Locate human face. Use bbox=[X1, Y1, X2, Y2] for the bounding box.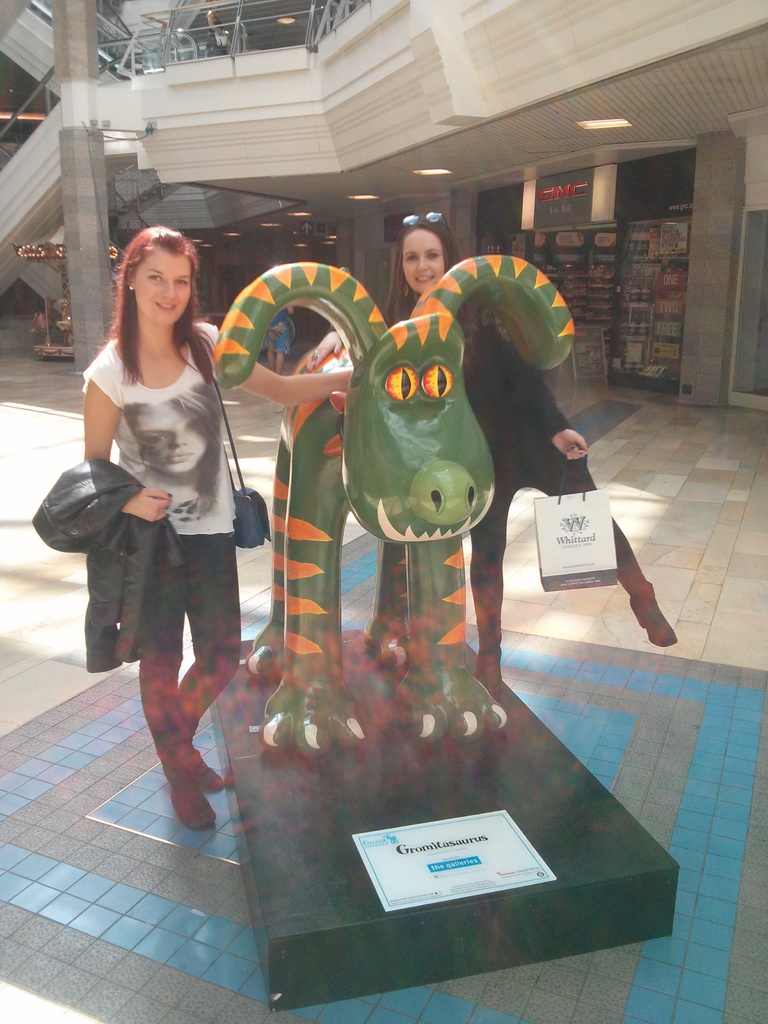
bbox=[397, 230, 441, 294].
